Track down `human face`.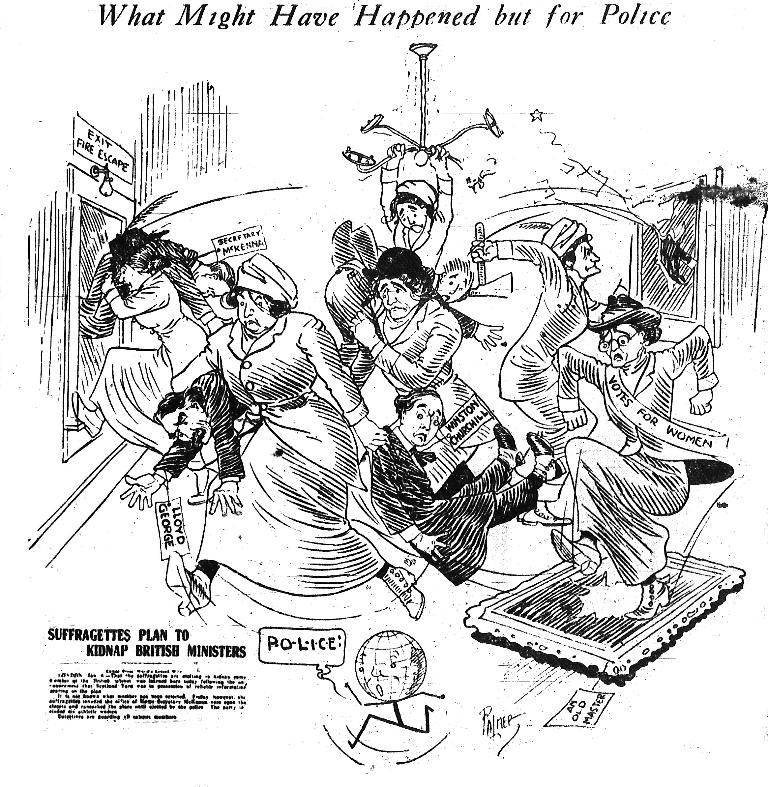
Tracked to (x1=375, y1=280, x2=414, y2=319).
